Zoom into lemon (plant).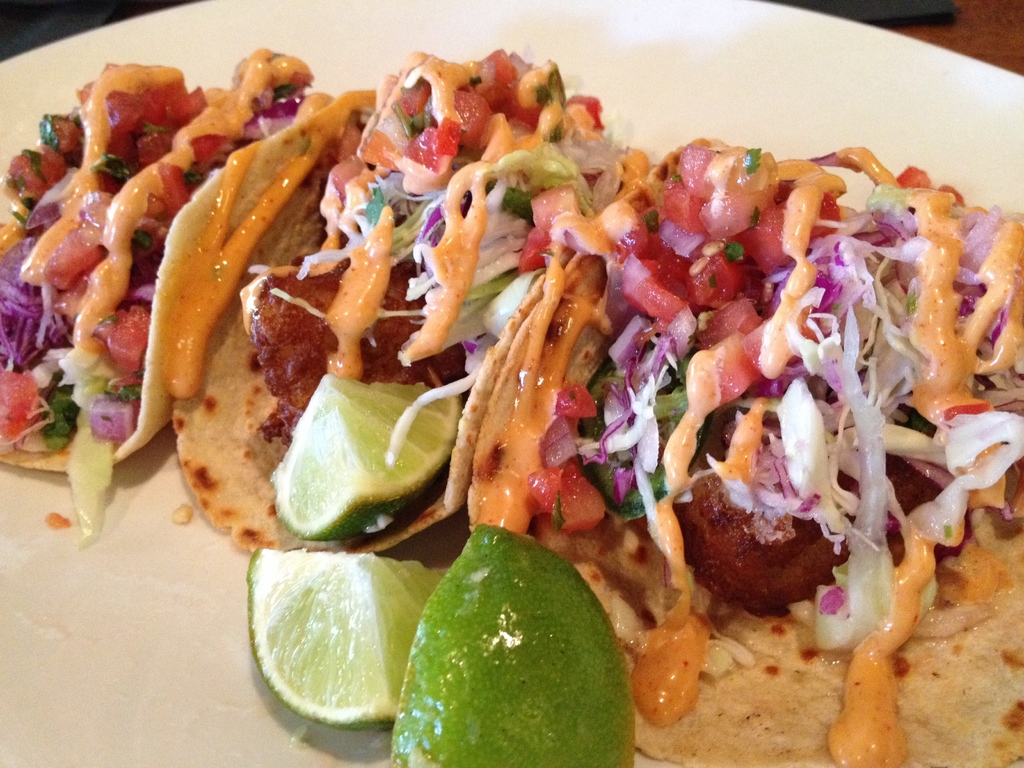
Zoom target: left=244, top=547, right=445, bottom=733.
